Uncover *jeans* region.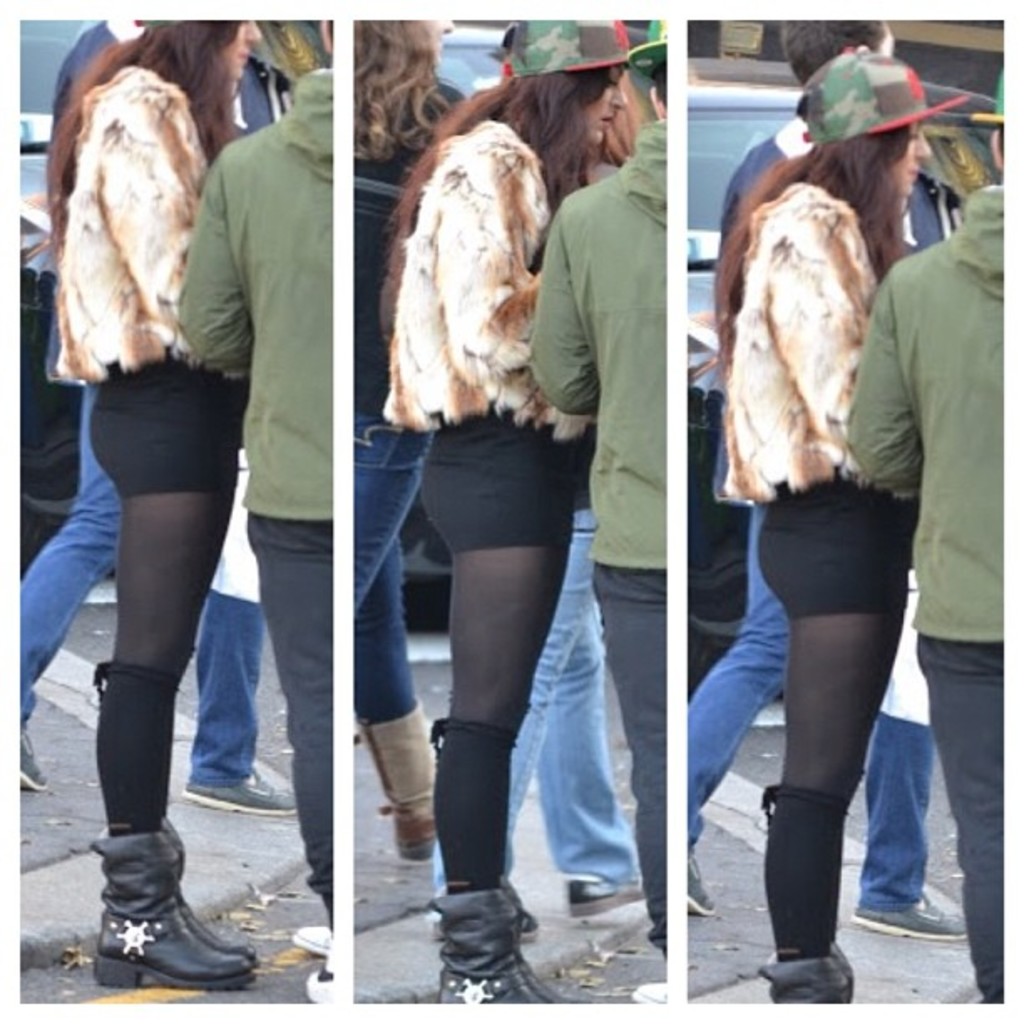
Uncovered: Rect(355, 408, 433, 723).
